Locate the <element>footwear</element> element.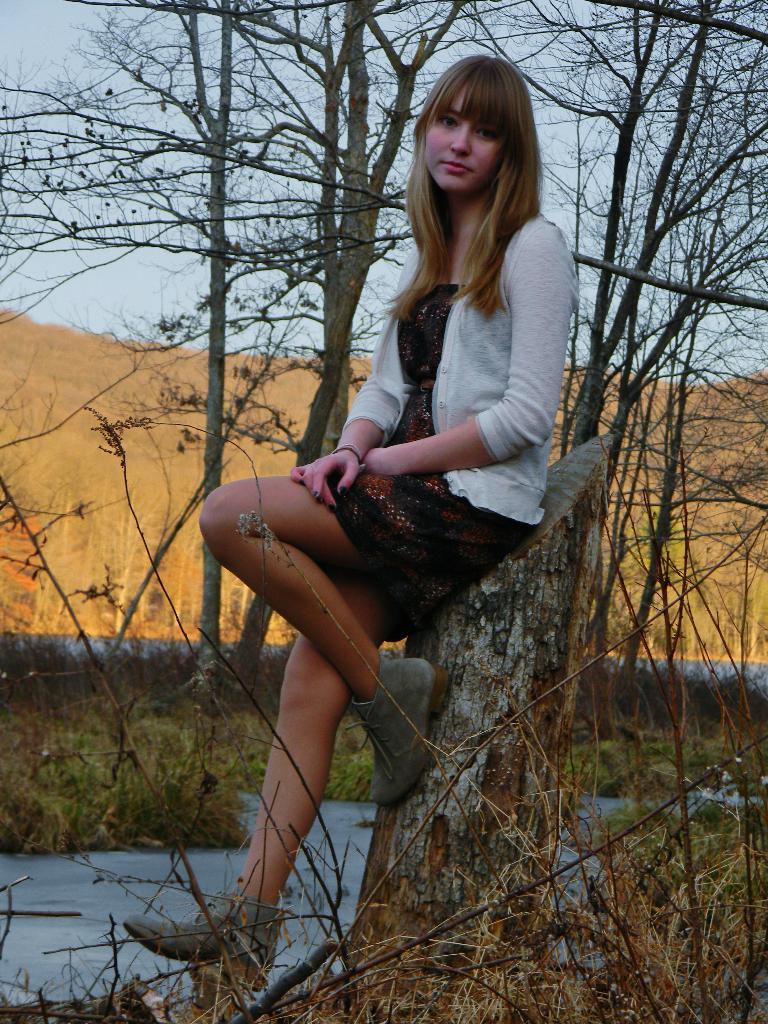
Element bbox: <box>346,650,439,796</box>.
